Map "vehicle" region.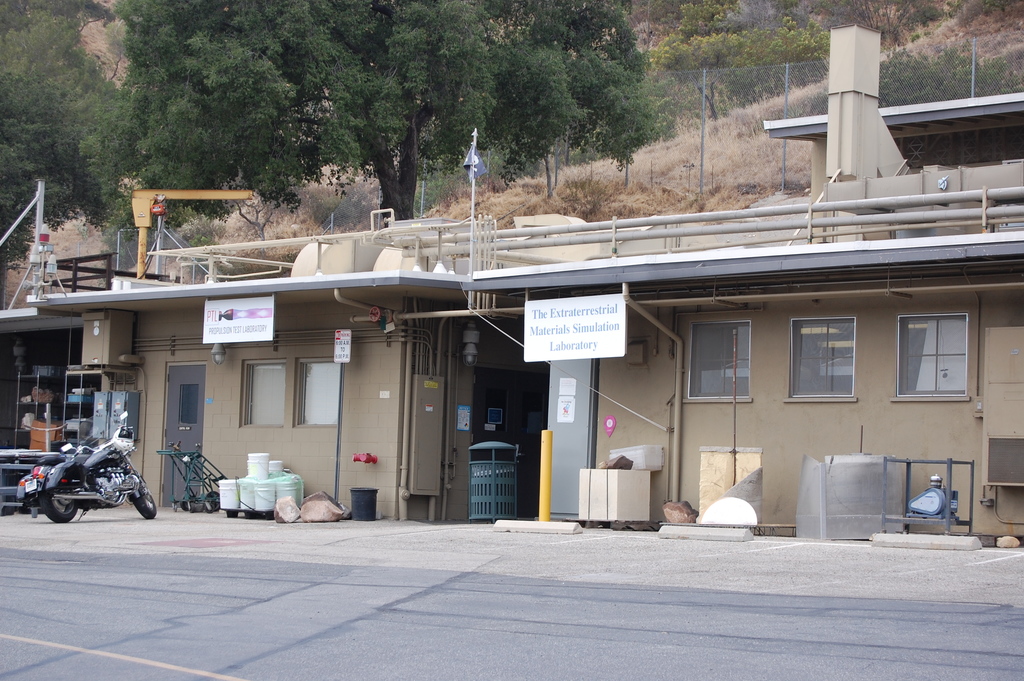
Mapped to BBox(19, 435, 143, 523).
